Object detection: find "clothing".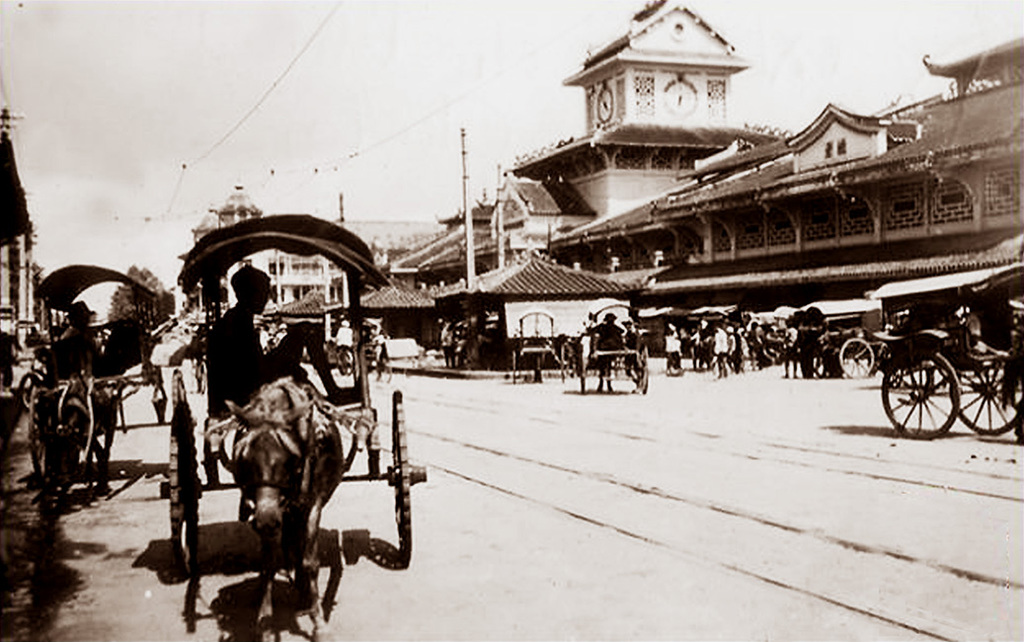
[367, 326, 396, 368].
